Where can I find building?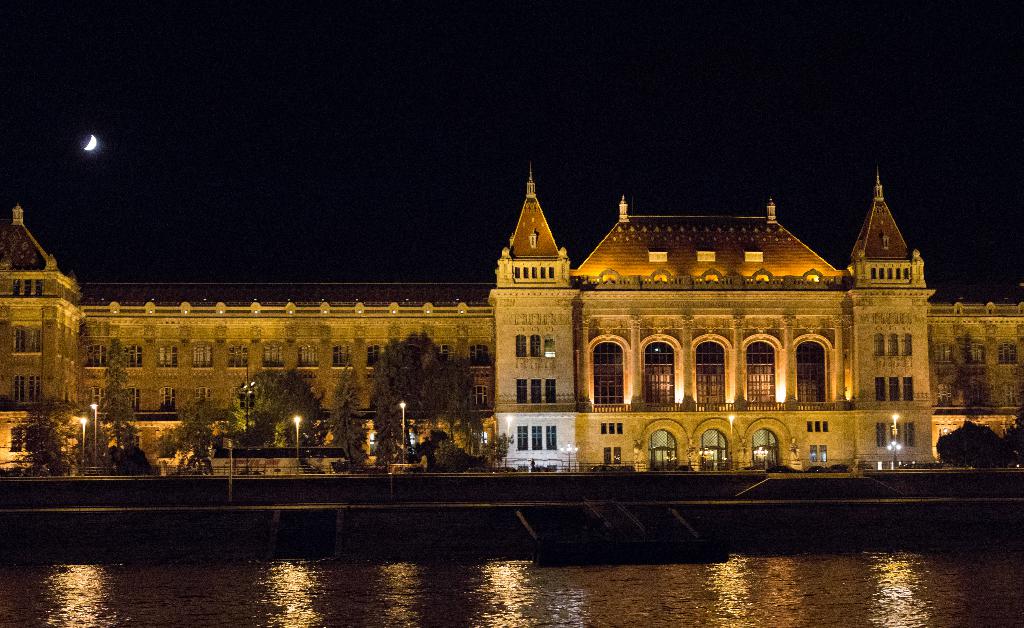
You can find it at {"x1": 0, "y1": 164, "x2": 1023, "y2": 469}.
